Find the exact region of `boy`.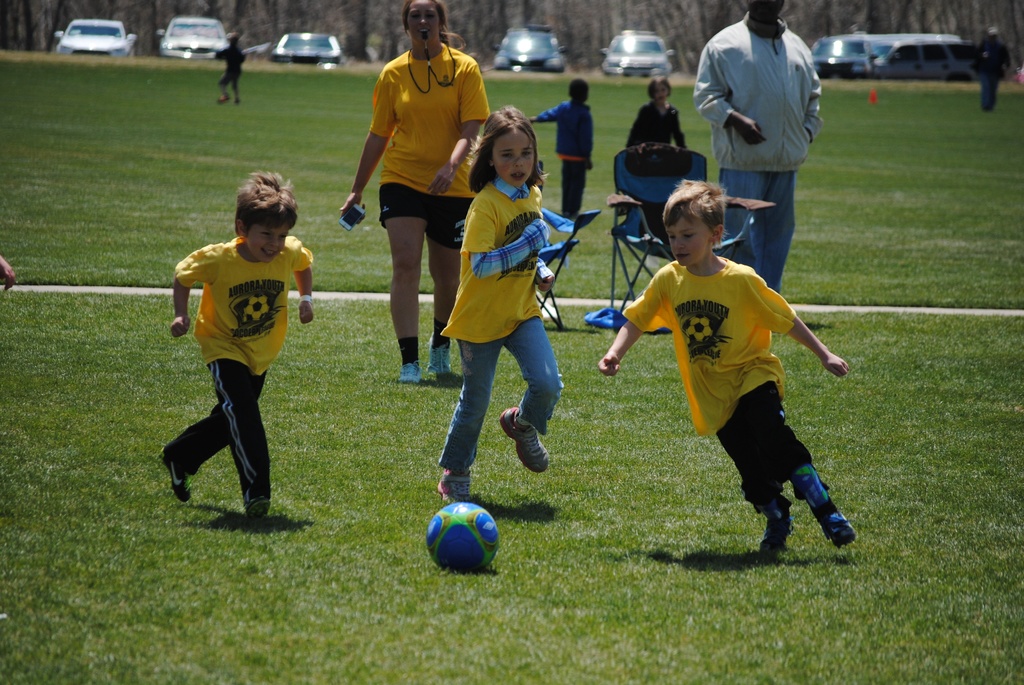
Exact region: (589, 177, 868, 550).
